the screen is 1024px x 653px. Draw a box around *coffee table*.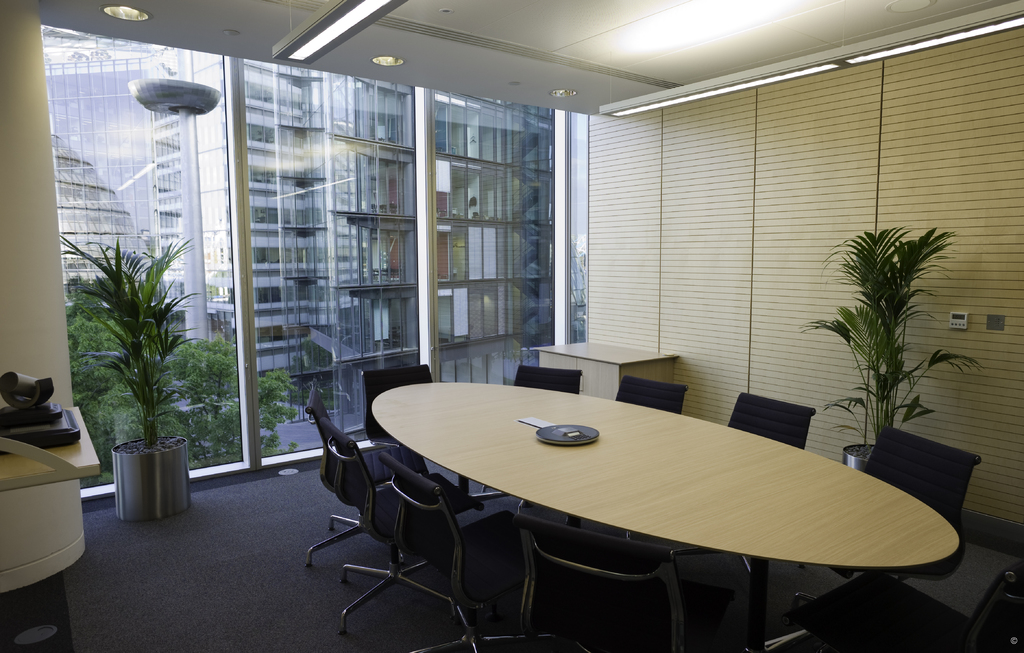
<bbox>323, 370, 957, 635</bbox>.
